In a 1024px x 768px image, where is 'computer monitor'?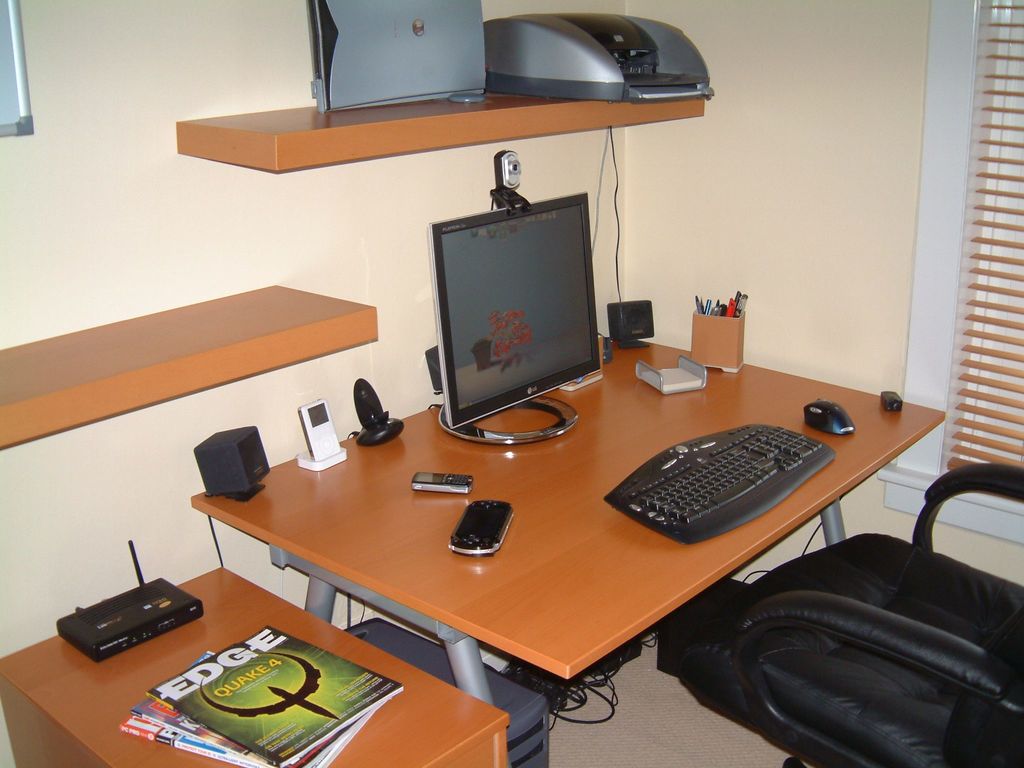
box=[417, 190, 601, 445].
